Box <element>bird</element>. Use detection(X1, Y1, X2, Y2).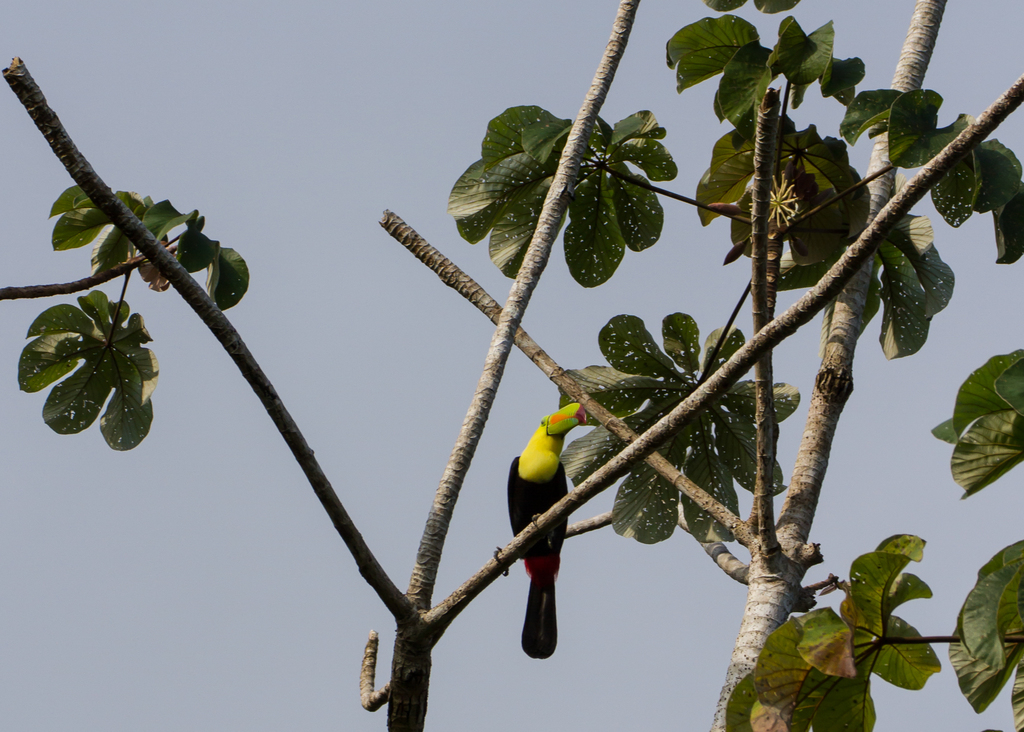
detection(507, 411, 605, 630).
